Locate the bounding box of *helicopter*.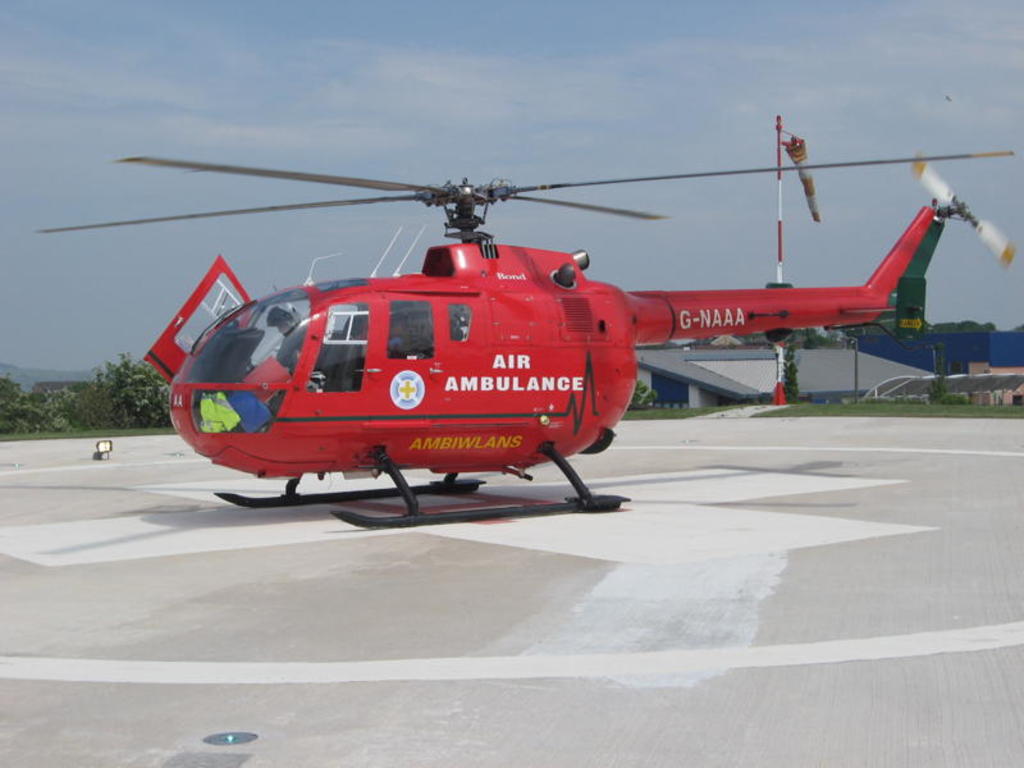
Bounding box: [59,104,1002,524].
